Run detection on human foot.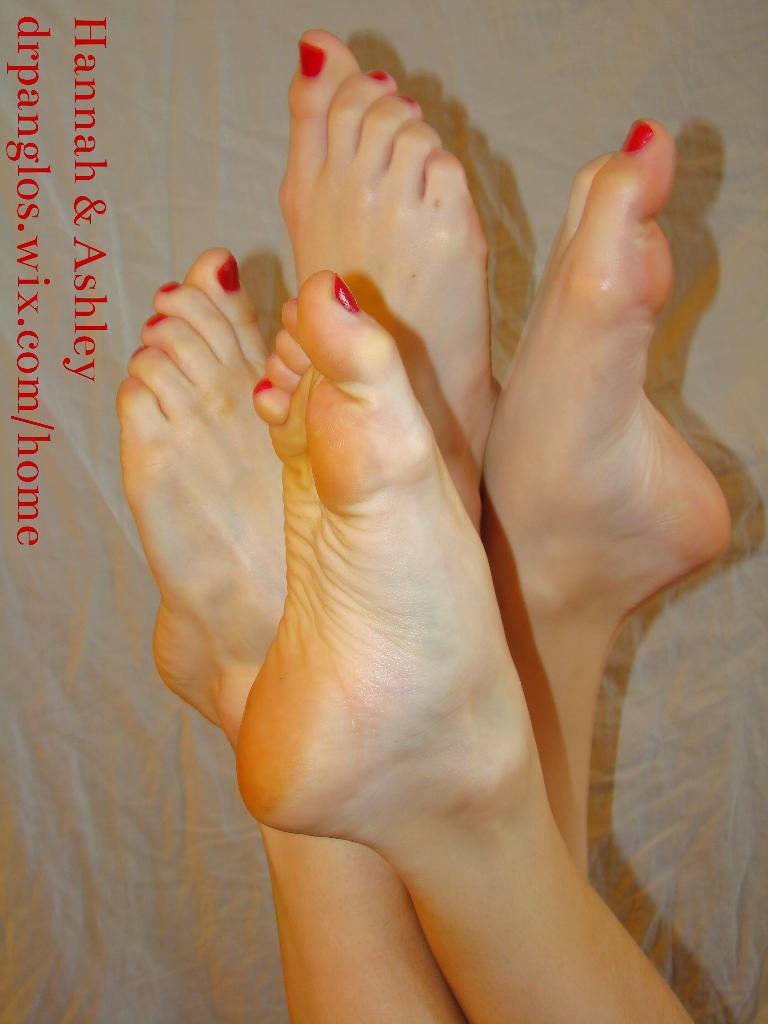
Result: x1=477 y1=113 x2=745 y2=616.
